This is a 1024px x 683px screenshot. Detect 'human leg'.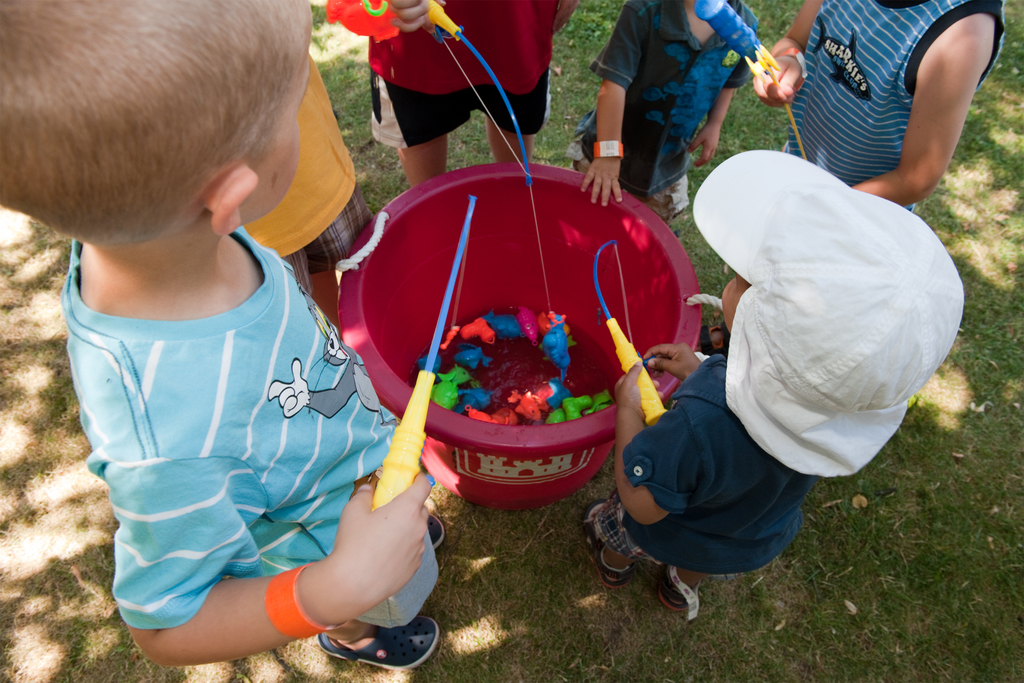
x1=586 y1=509 x2=640 y2=574.
